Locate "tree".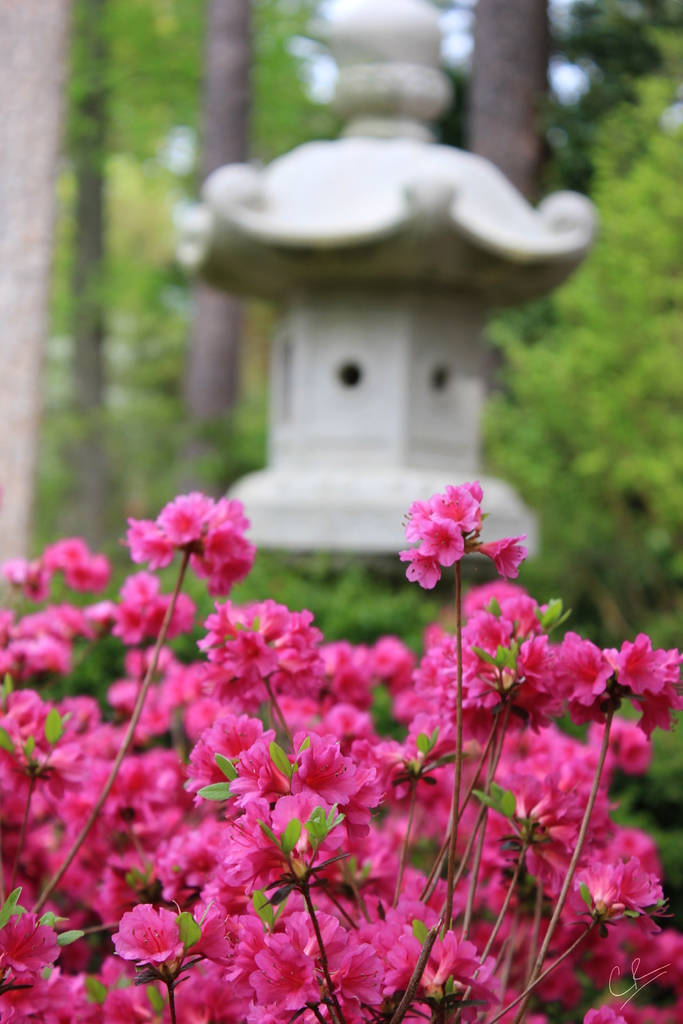
Bounding box: region(0, 0, 62, 652).
